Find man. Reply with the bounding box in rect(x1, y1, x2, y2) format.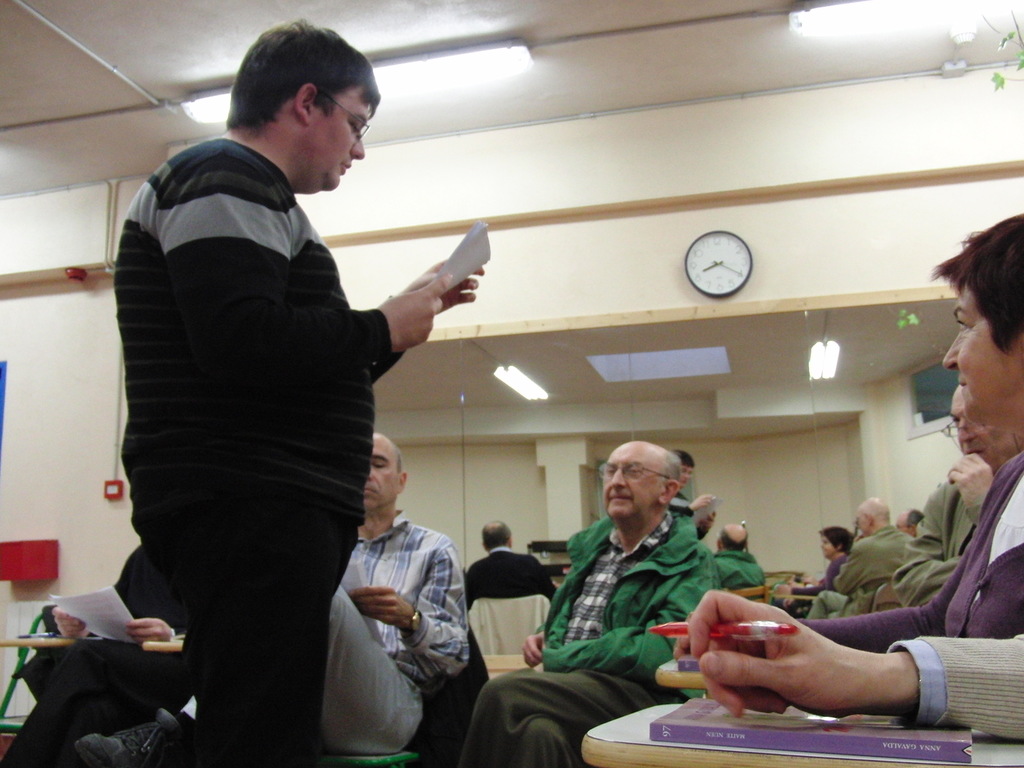
rect(709, 522, 770, 595).
